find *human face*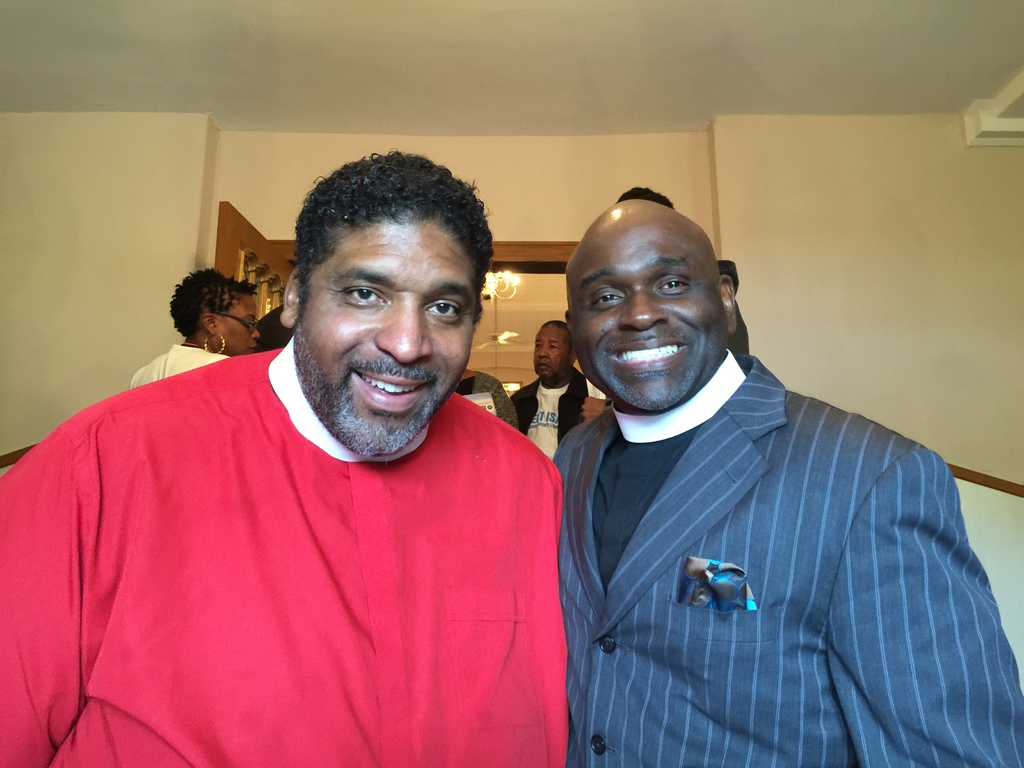
locate(535, 324, 568, 379)
